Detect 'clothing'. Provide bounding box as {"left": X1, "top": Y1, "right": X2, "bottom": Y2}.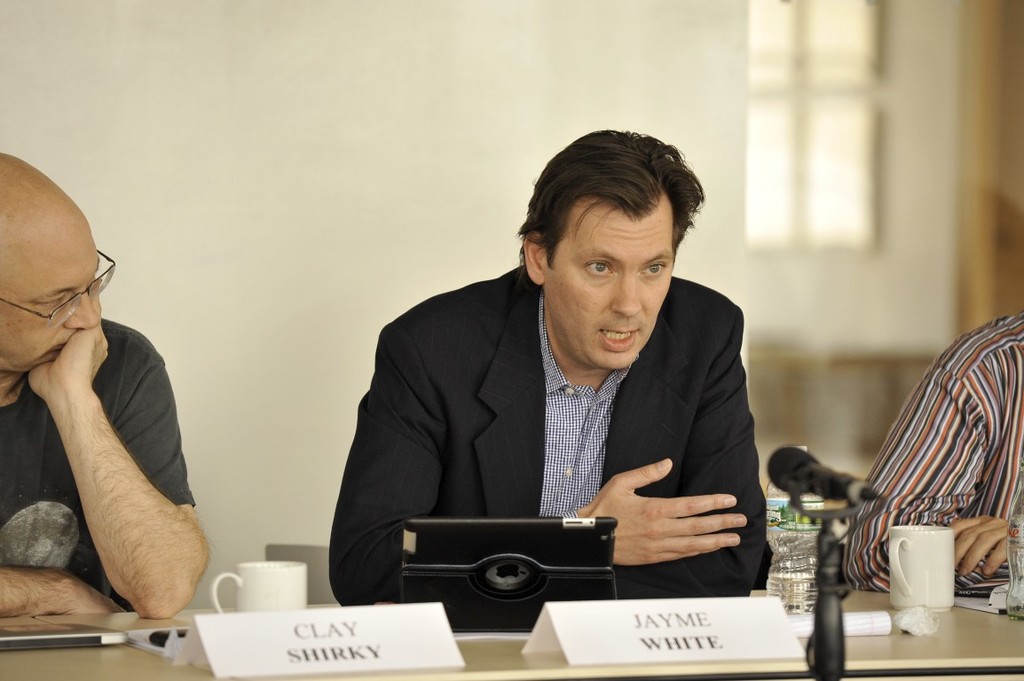
{"left": 333, "top": 276, "right": 756, "bottom": 599}.
